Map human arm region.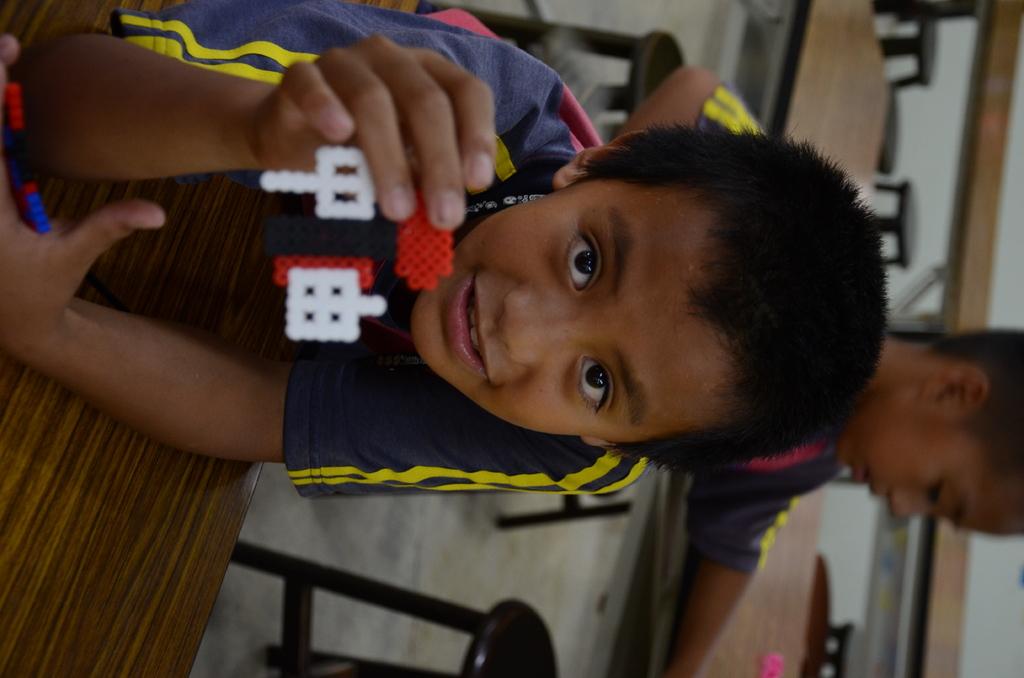
Mapped to left=619, top=51, right=783, bottom=139.
